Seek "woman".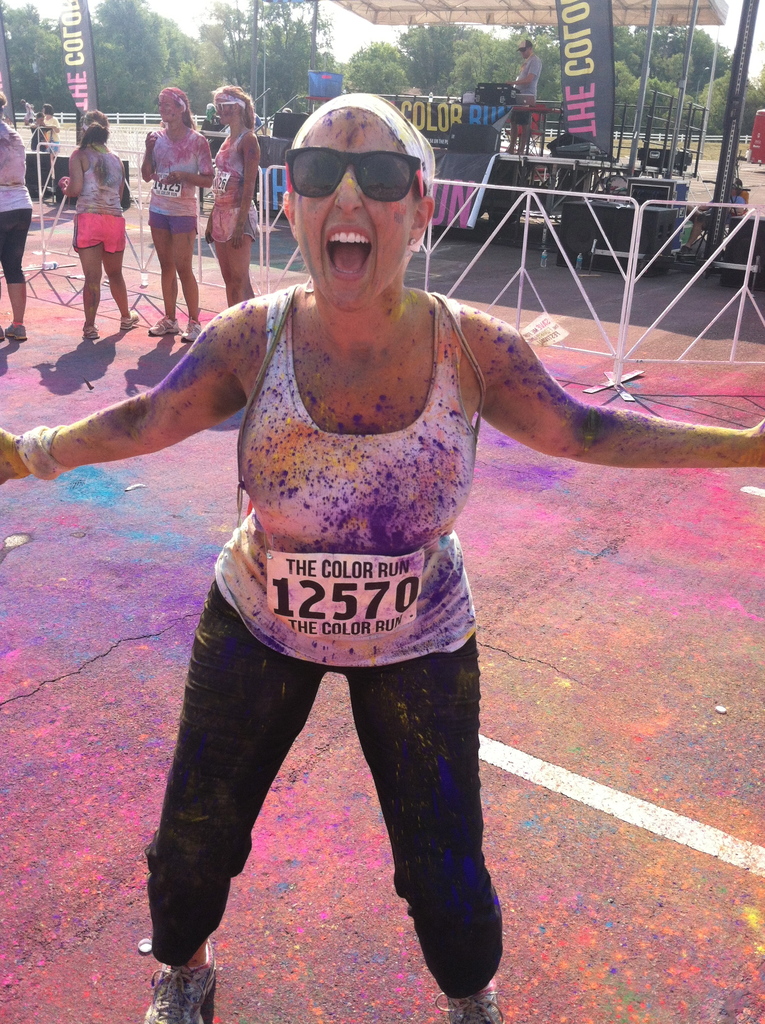
x1=205, y1=83, x2=259, y2=307.
